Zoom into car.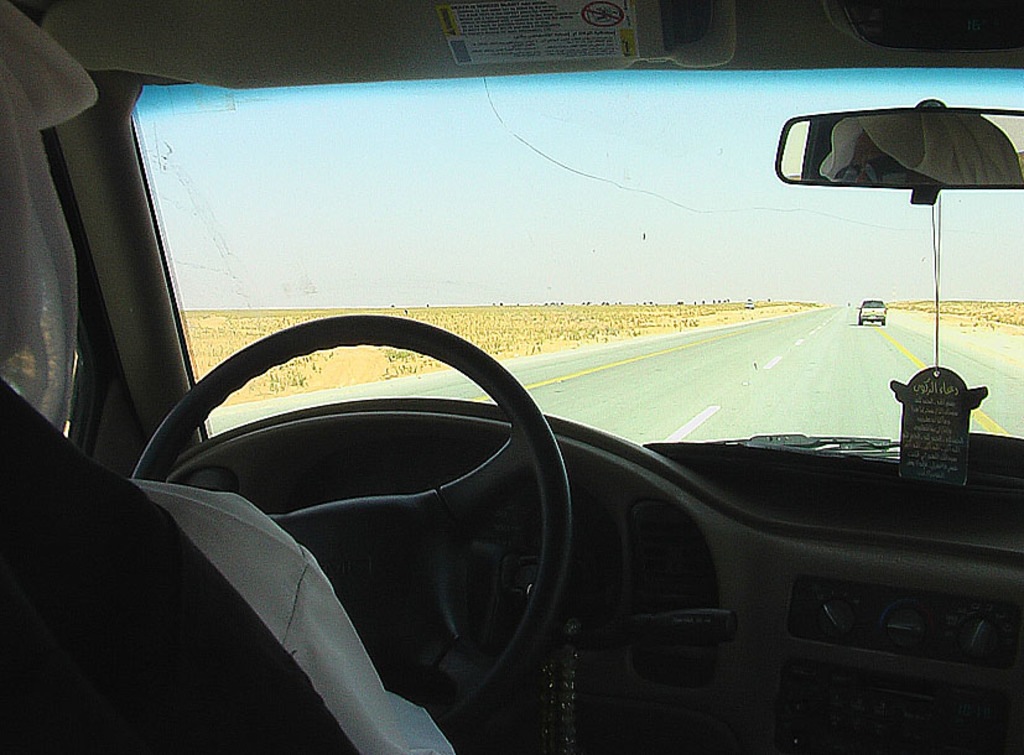
Zoom target: <box>857,298,887,327</box>.
